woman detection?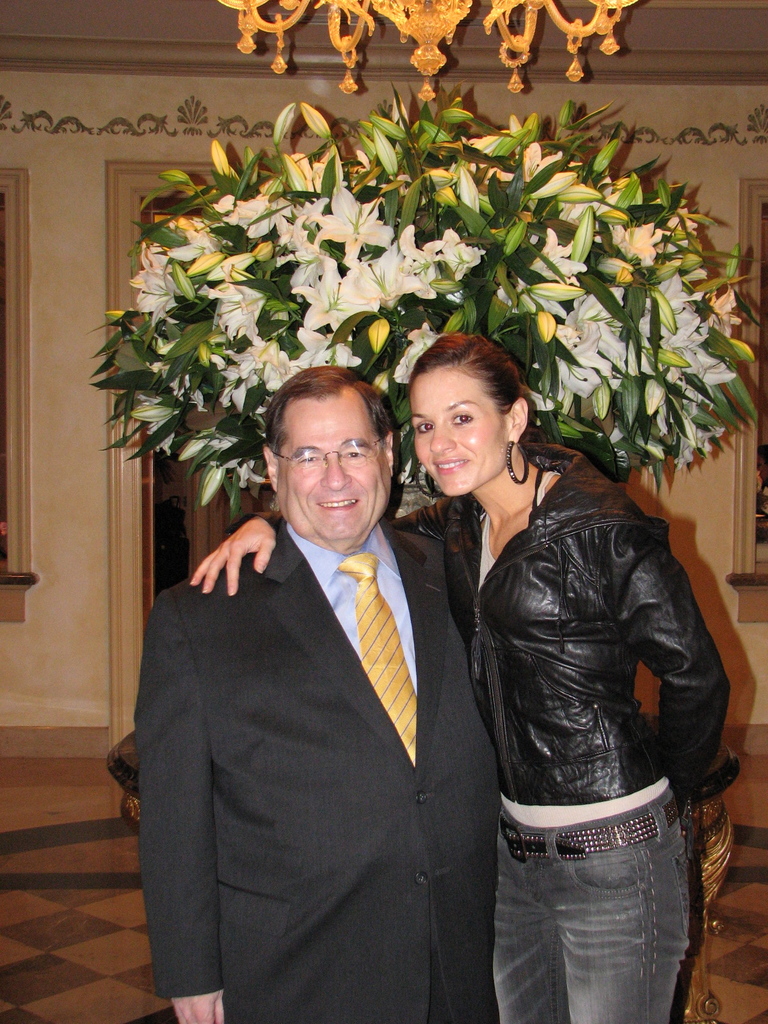
197,331,726,1023
